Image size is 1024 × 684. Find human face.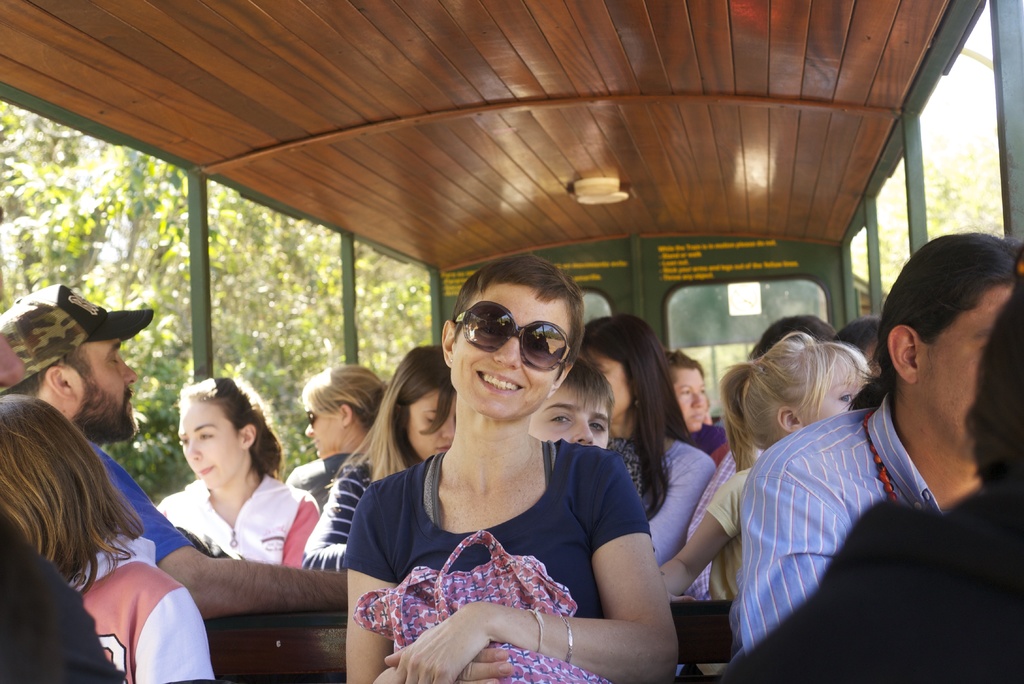
x1=452 y1=289 x2=569 y2=422.
